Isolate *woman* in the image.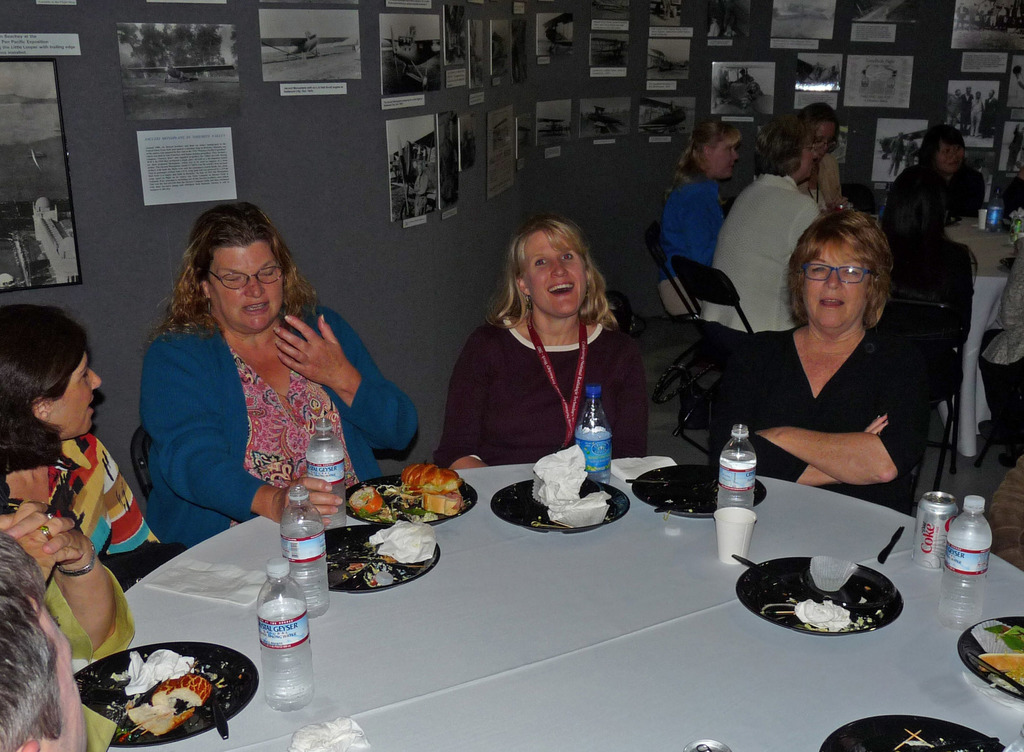
Isolated region: x1=135, y1=198, x2=417, y2=548.
